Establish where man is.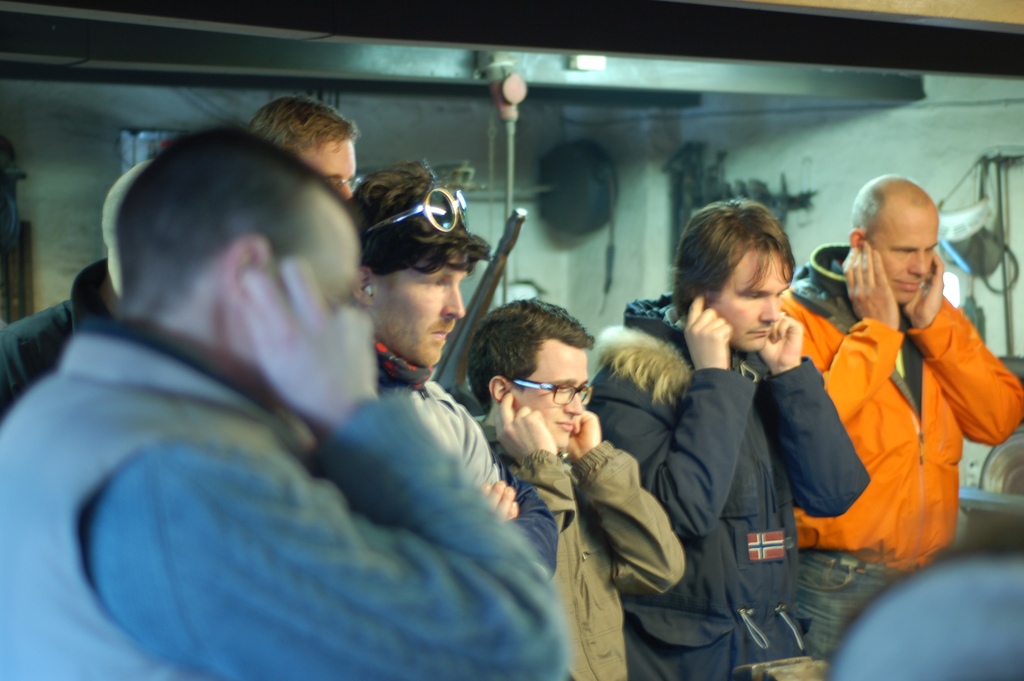
Established at crop(583, 198, 869, 680).
